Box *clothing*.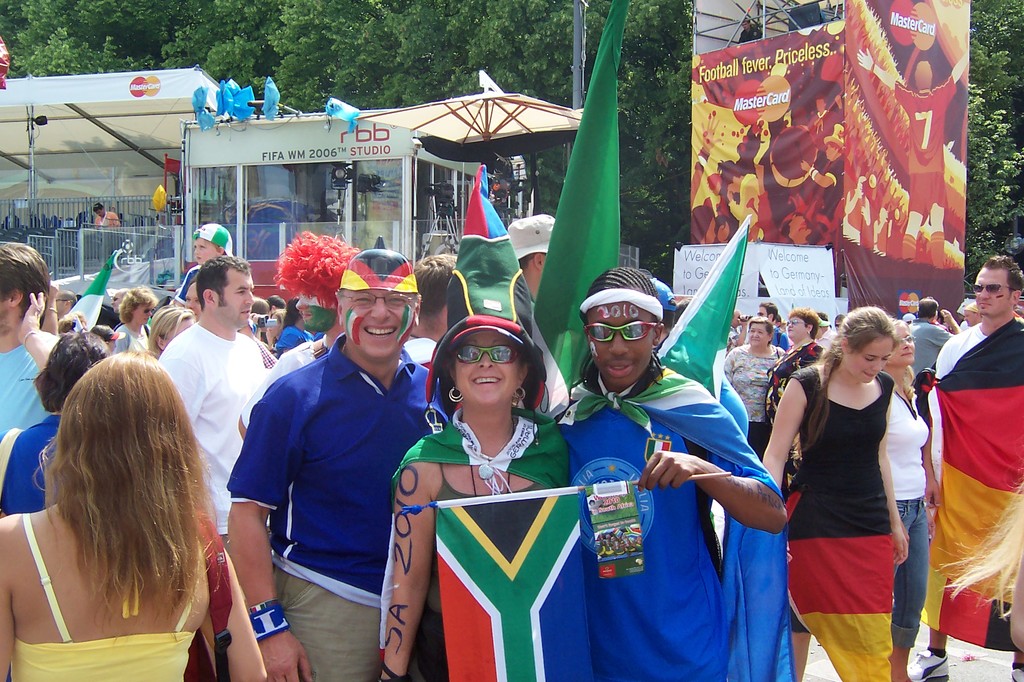
(x1=173, y1=266, x2=198, y2=305).
